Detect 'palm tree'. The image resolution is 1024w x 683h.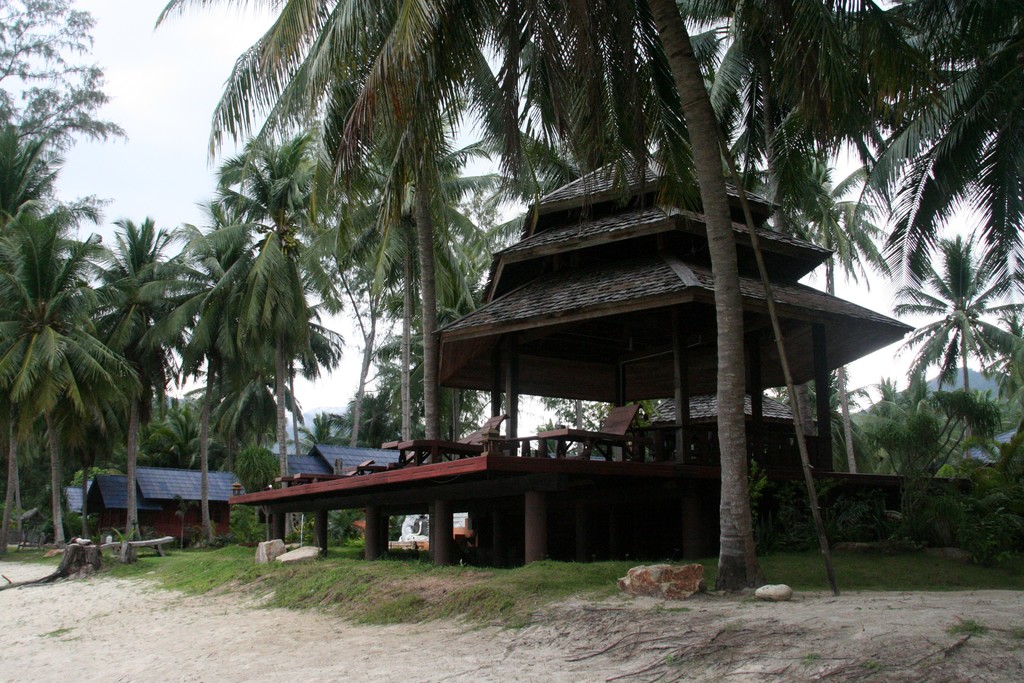
crop(208, 230, 334, 454).
